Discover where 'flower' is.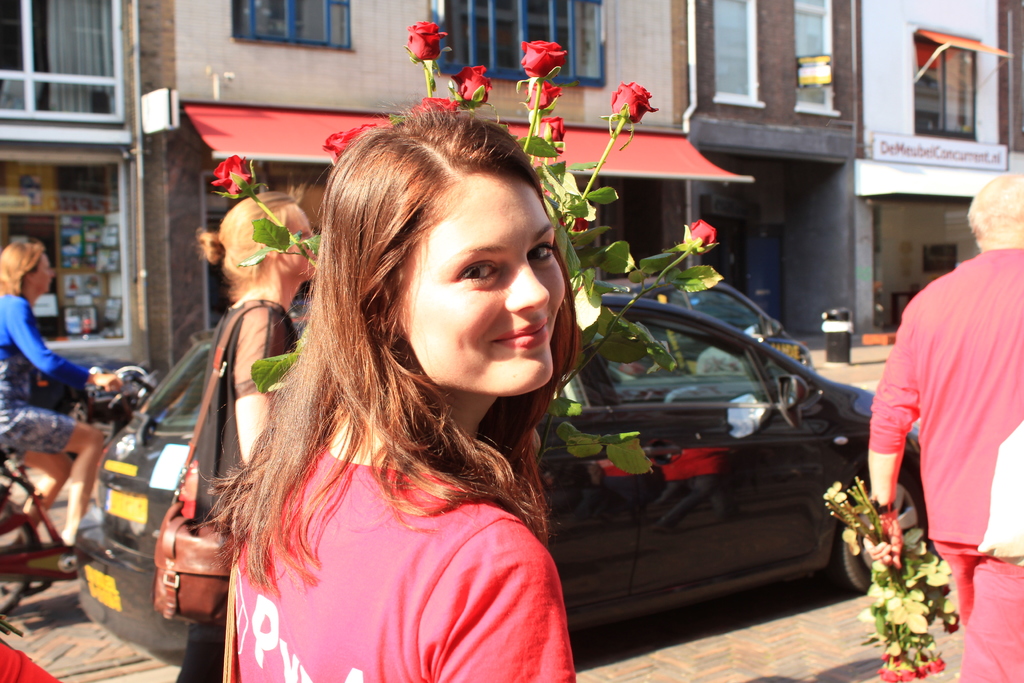
Discovered at [403,19,455,69].
